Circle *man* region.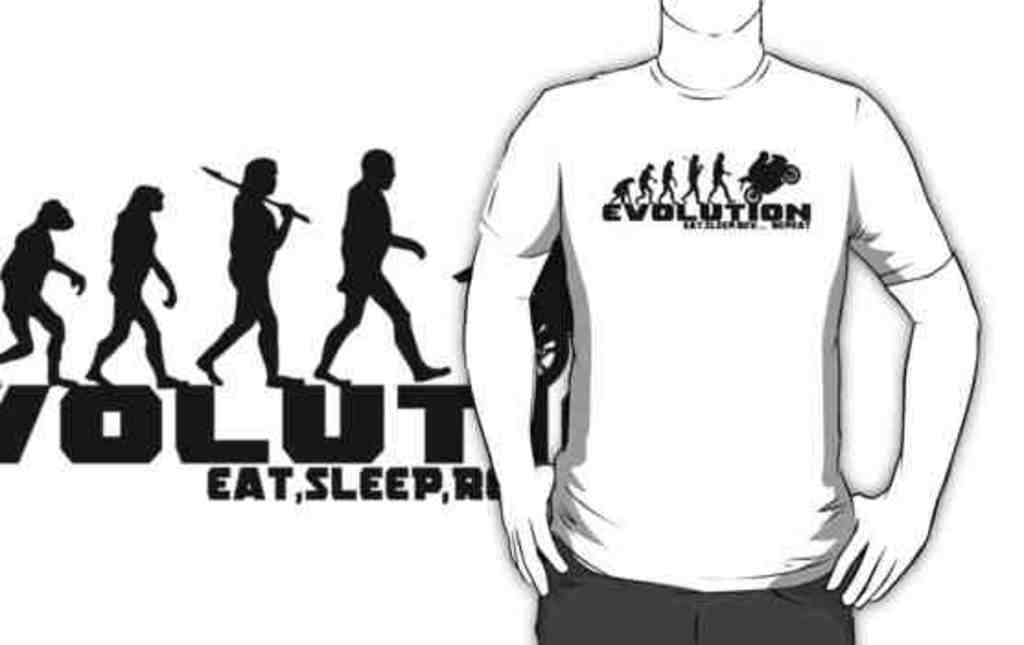
Region: left=0, top=195, right=76, bottom=393.
